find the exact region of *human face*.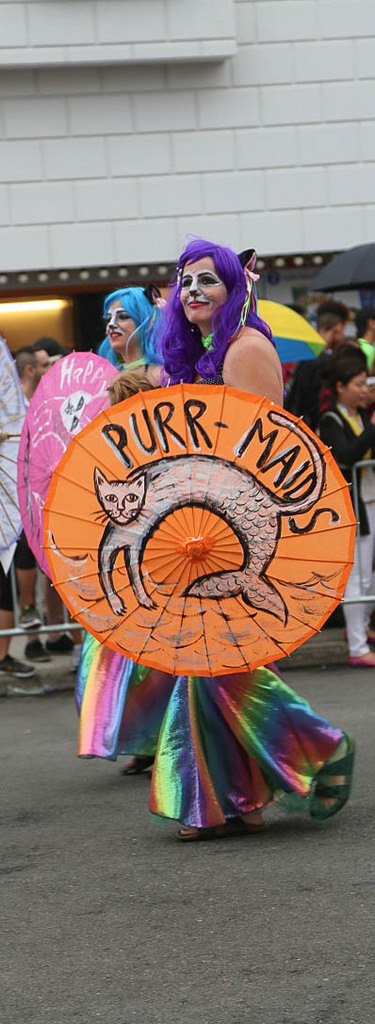
Exact region: <region>106, 303, 142, 350</region>.
